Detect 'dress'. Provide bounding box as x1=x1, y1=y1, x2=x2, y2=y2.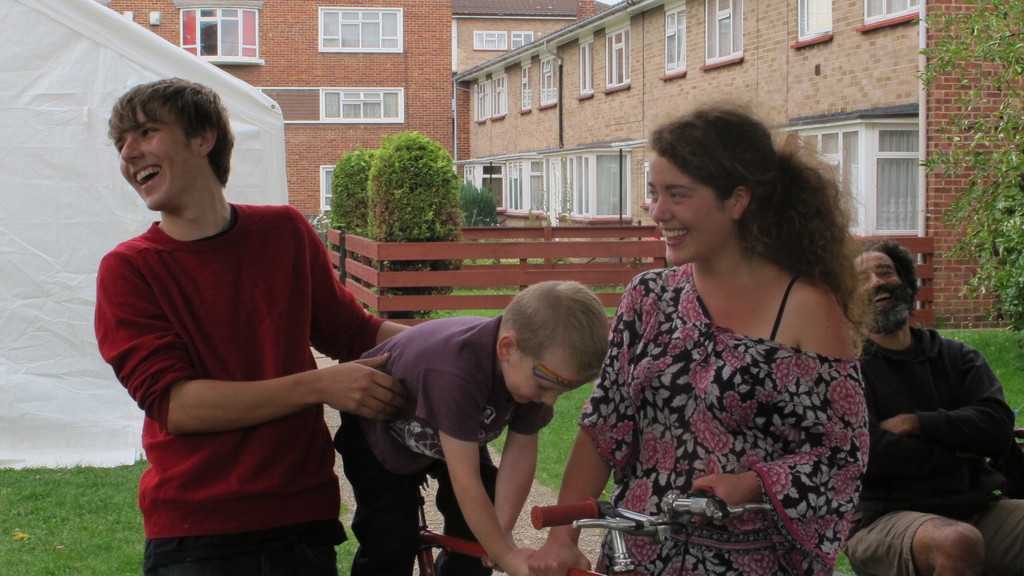
x1=578, y1=262, x2=870, y2=575.
